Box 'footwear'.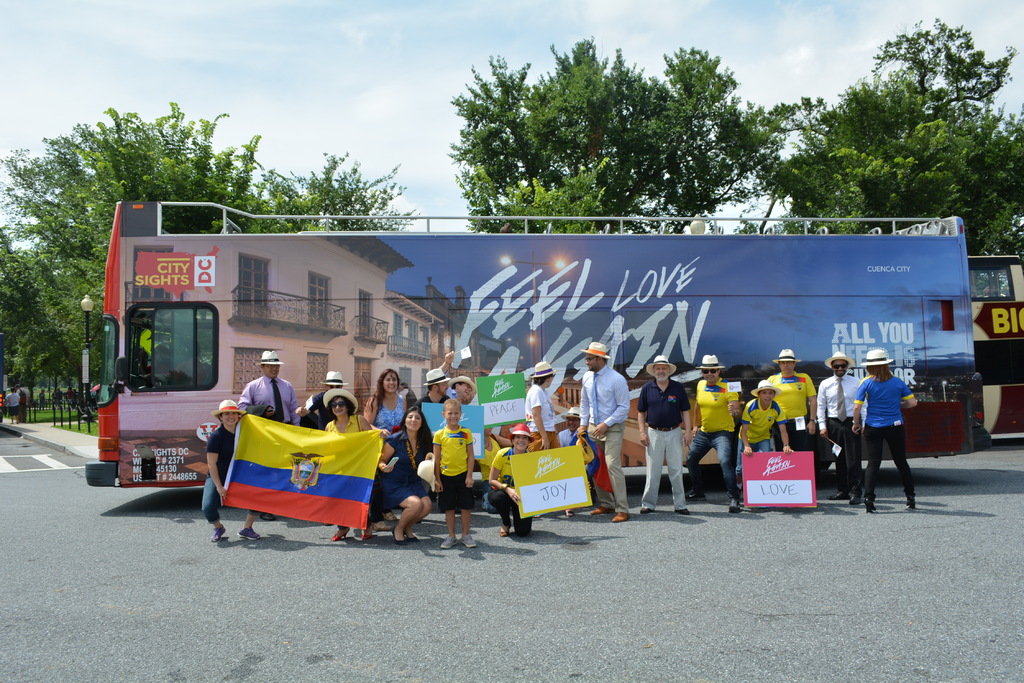
BBox(687, 492, 705, 504).
